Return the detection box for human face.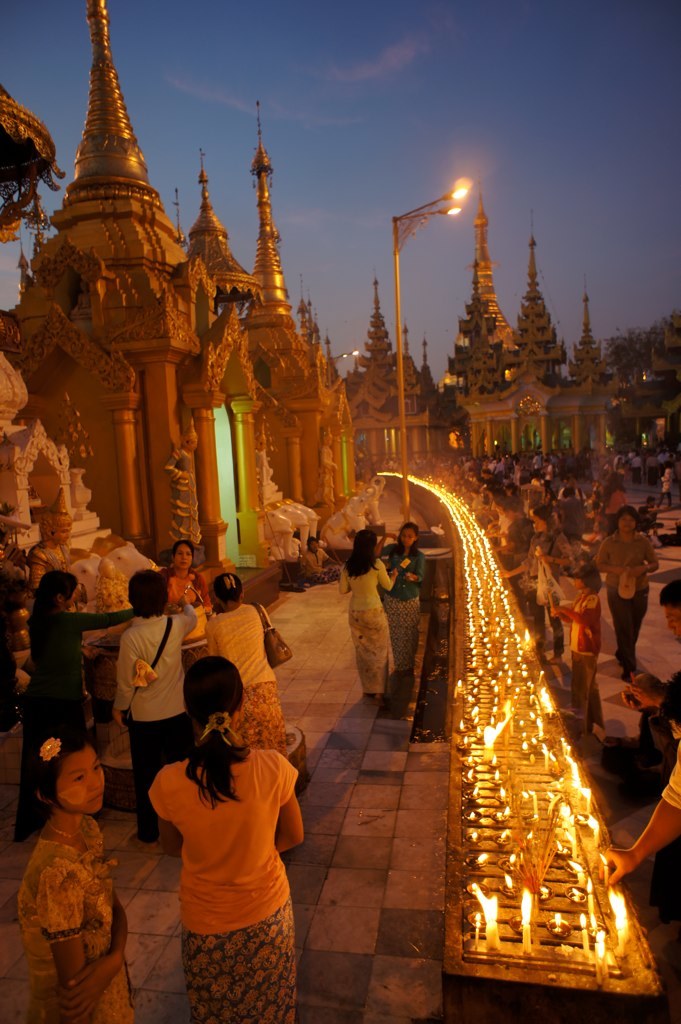
59,759,102,809.
